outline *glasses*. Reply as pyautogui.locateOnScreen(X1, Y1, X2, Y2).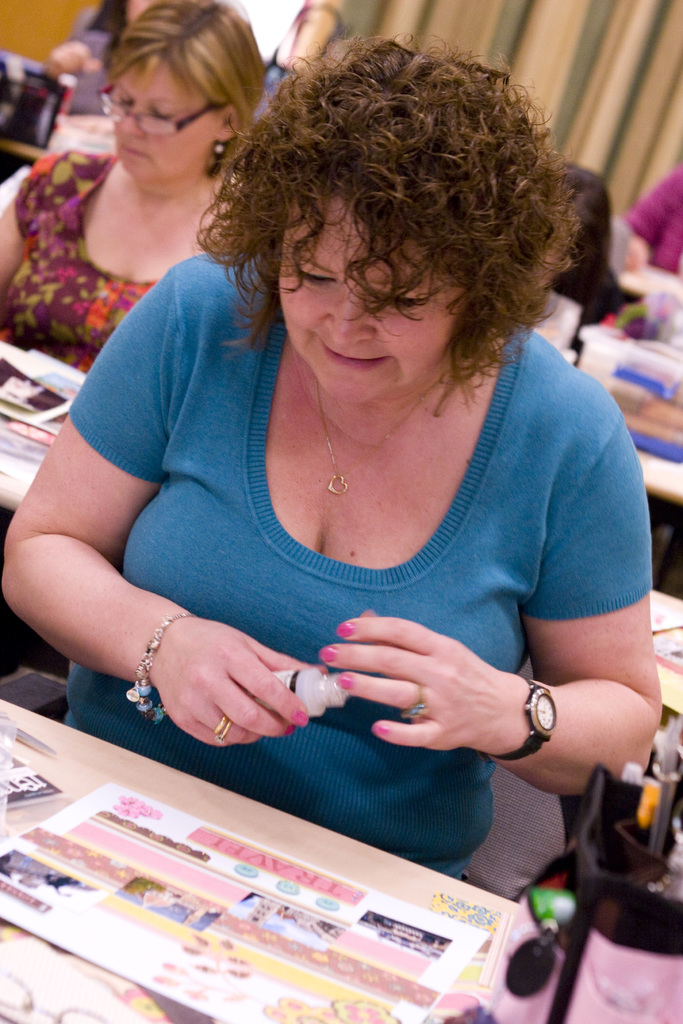
pyautogui.locateOnScreen(97, 84, 249, 128).
